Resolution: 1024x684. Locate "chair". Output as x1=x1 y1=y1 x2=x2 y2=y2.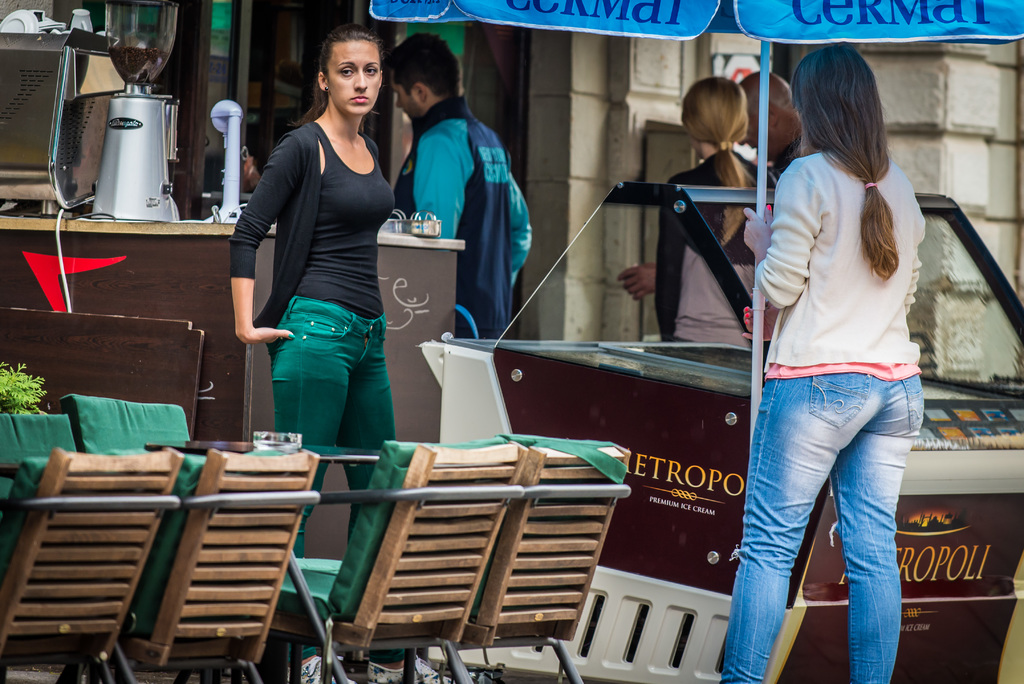
x1=367 y1=428 x2=636 y2=679.
